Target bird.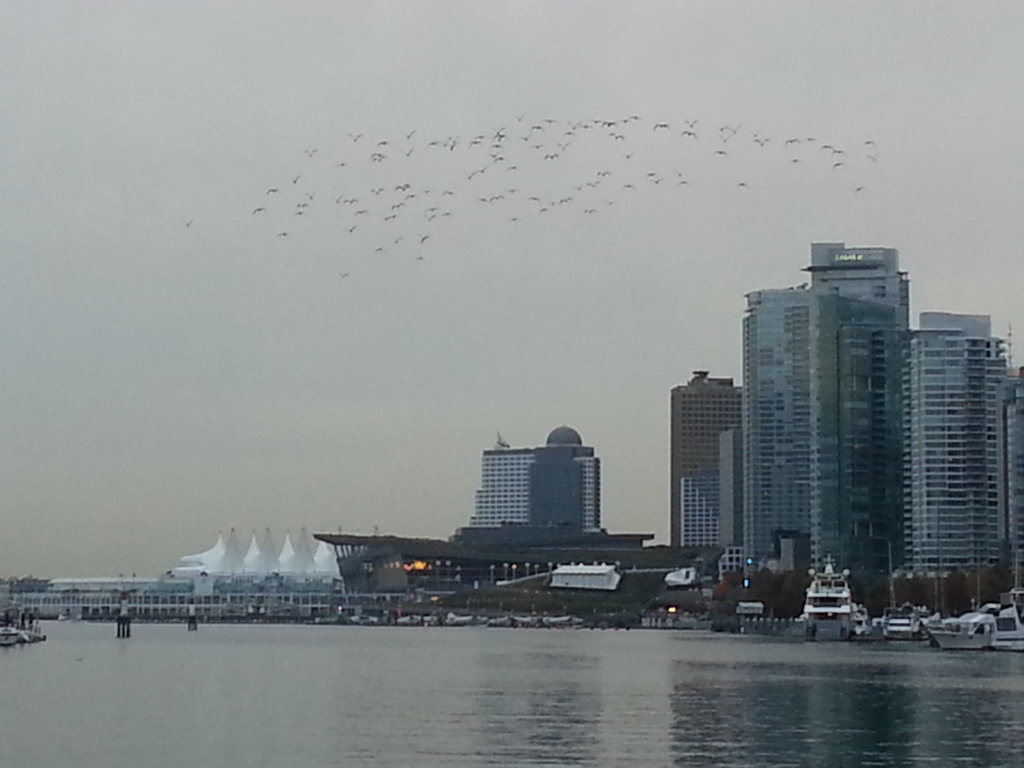
Target region: bbox=[626, 184, 636, 189].
